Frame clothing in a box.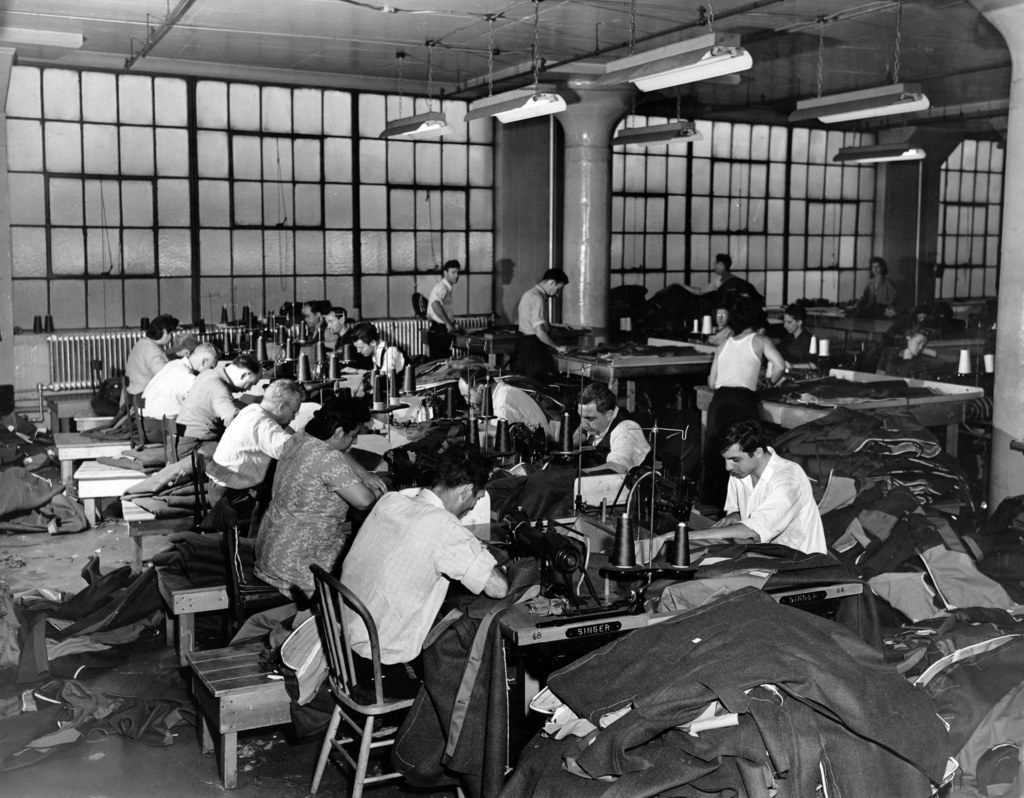
340:484:492:696.
